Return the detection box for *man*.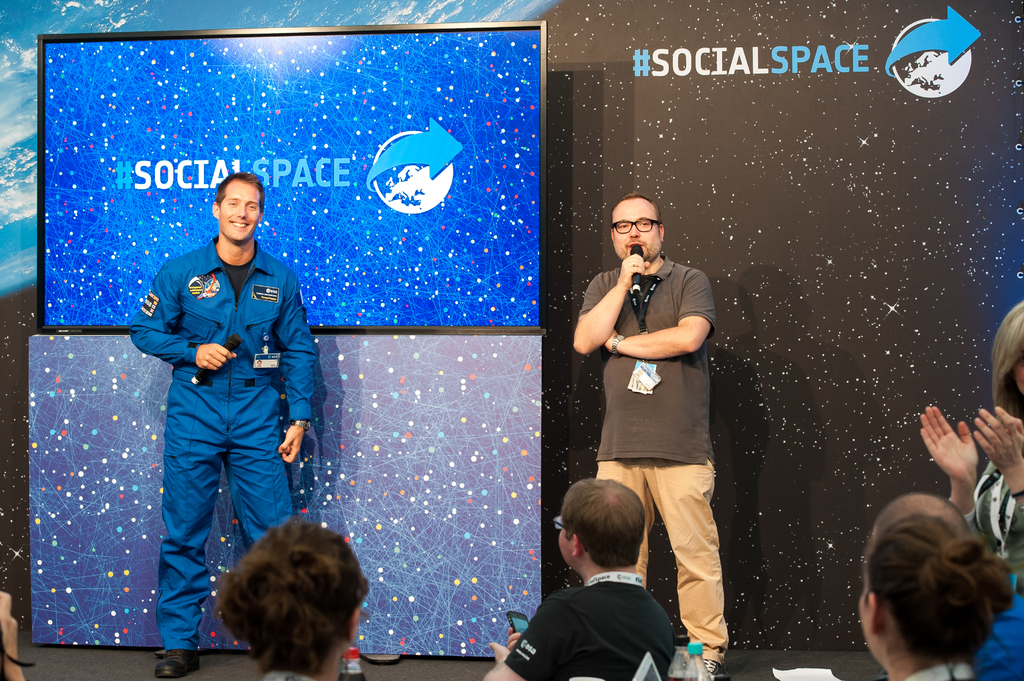
box=[483, 474, 678, 680].
